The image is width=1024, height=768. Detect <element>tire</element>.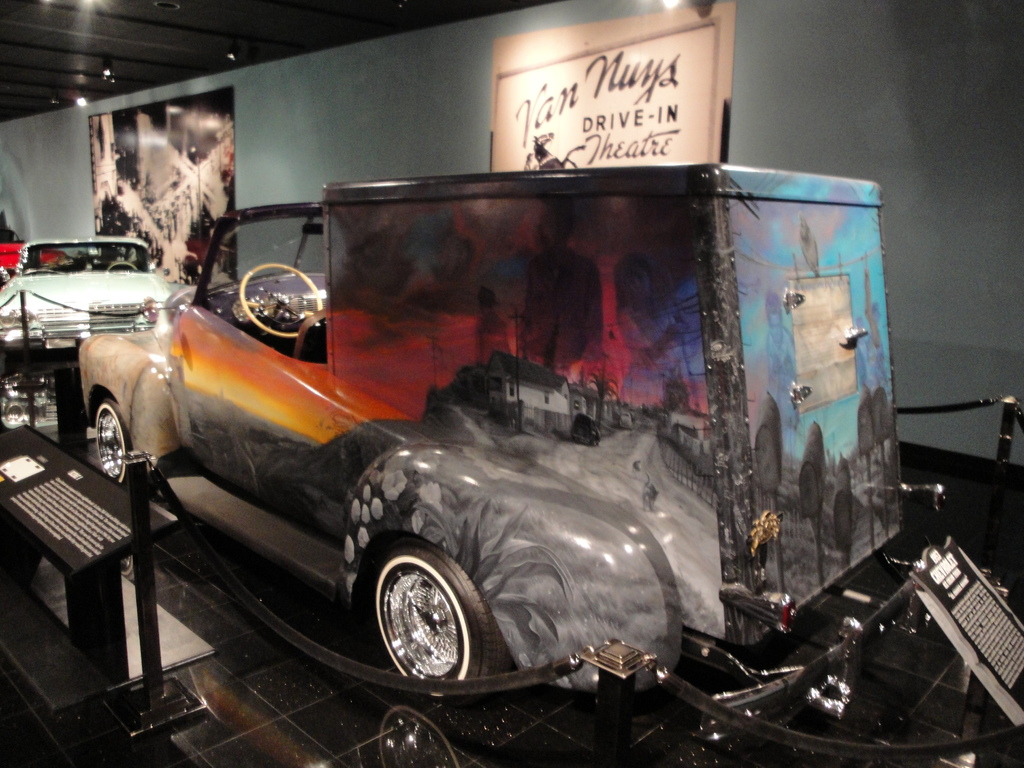
Detection: <box>367,538,509,703</box>.
